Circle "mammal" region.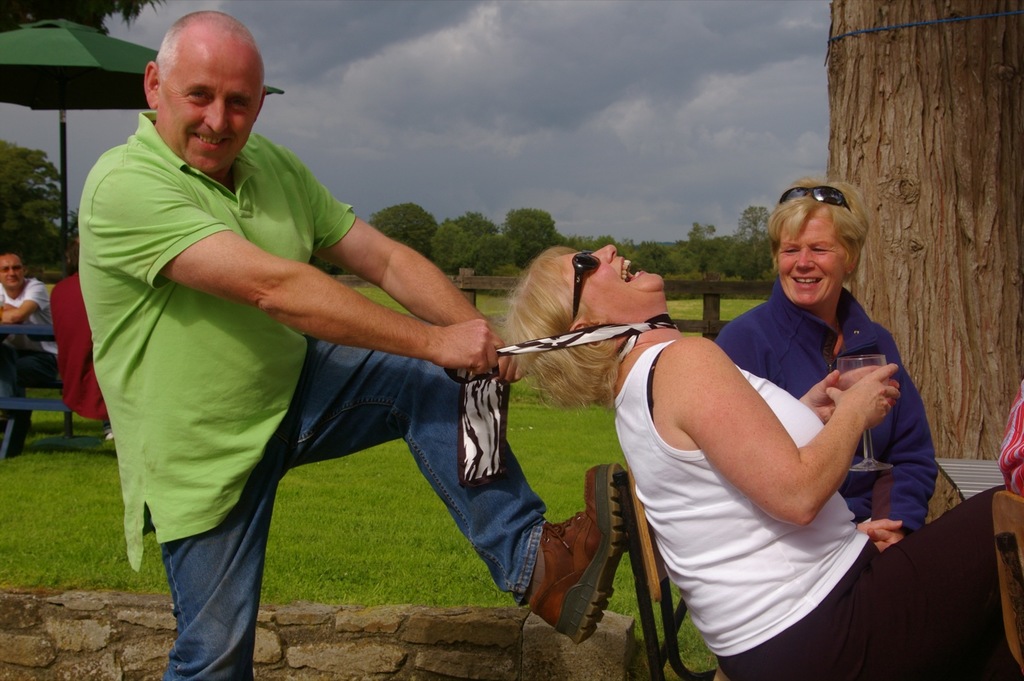
Region: {"left": 79, "top": 226, "right": 112, "bottom": 441}.
